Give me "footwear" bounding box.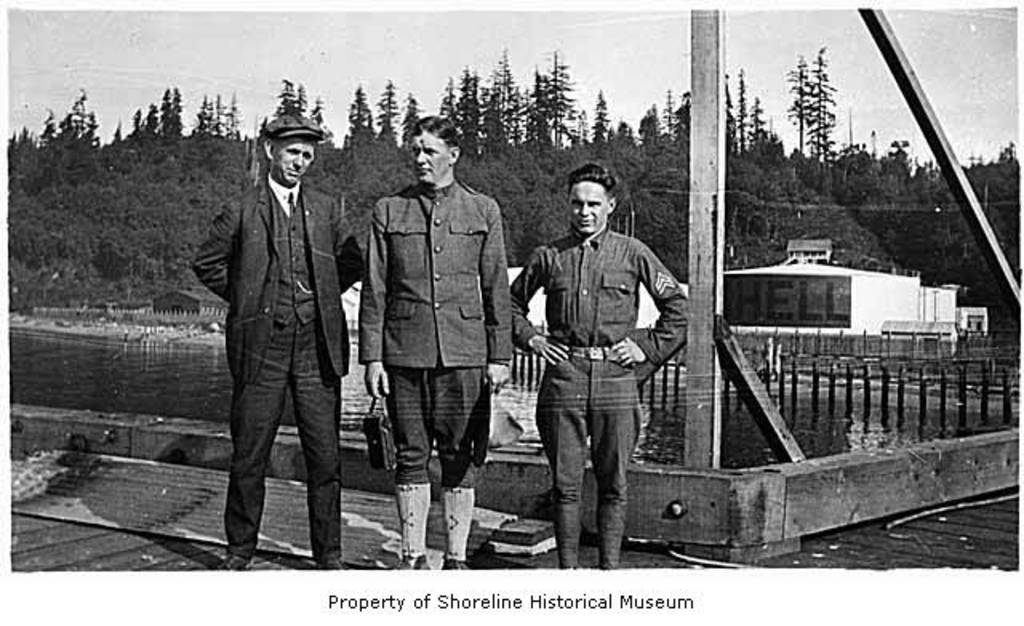
(216,546,251,570).
